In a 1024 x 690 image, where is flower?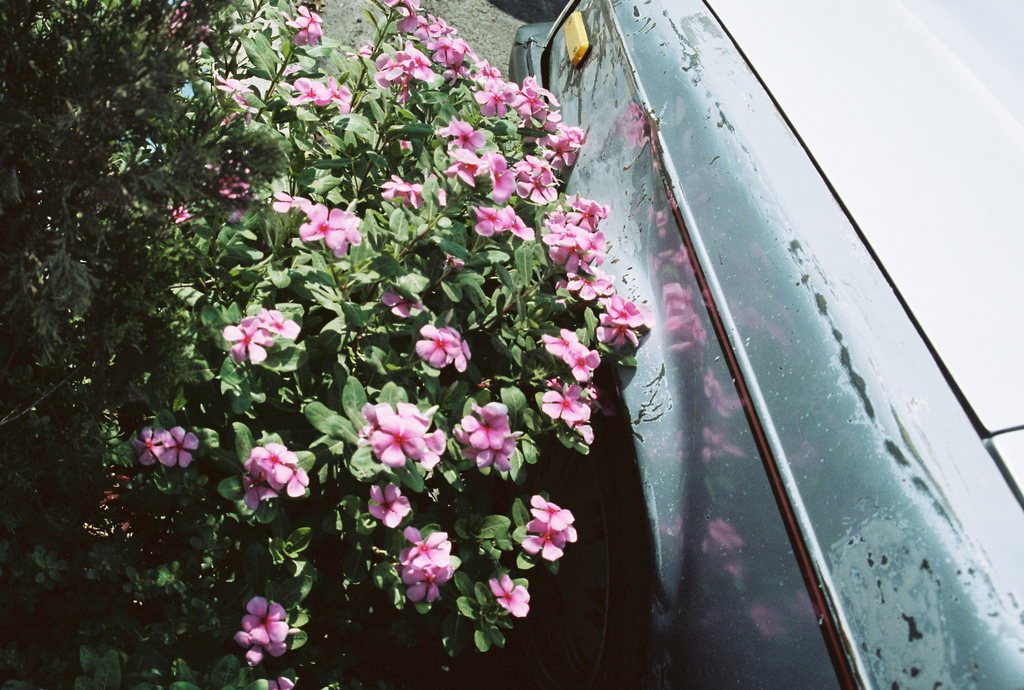
(281,461,314,500).
